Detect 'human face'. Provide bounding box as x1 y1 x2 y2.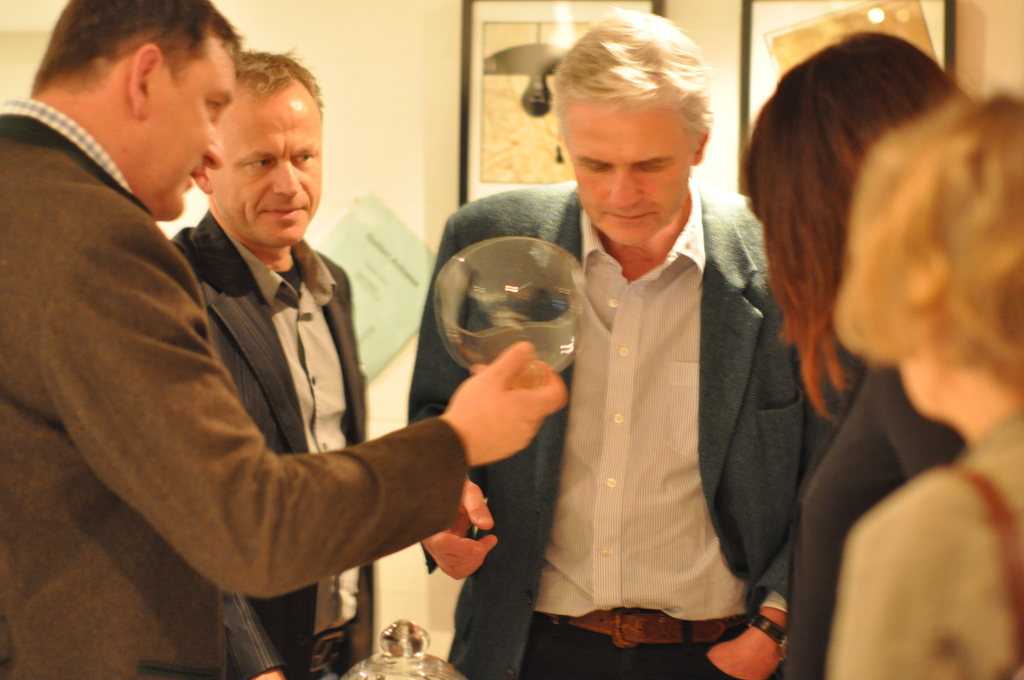
203 85 321 235.
